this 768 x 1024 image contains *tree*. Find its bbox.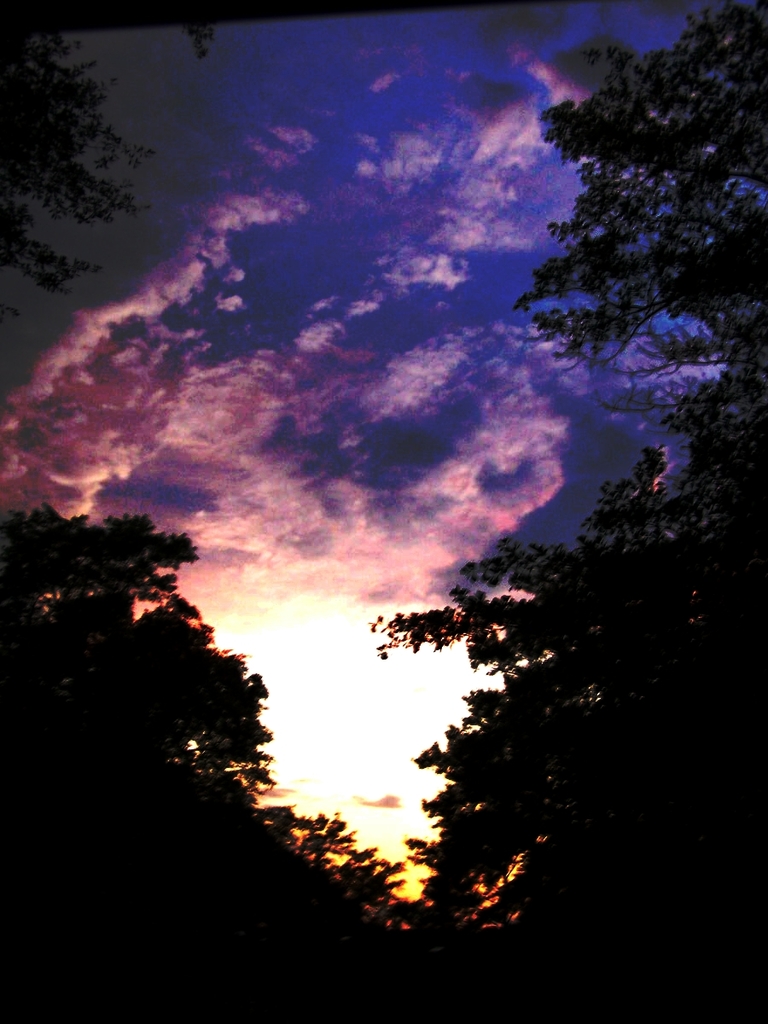
[37,466,306,881].
